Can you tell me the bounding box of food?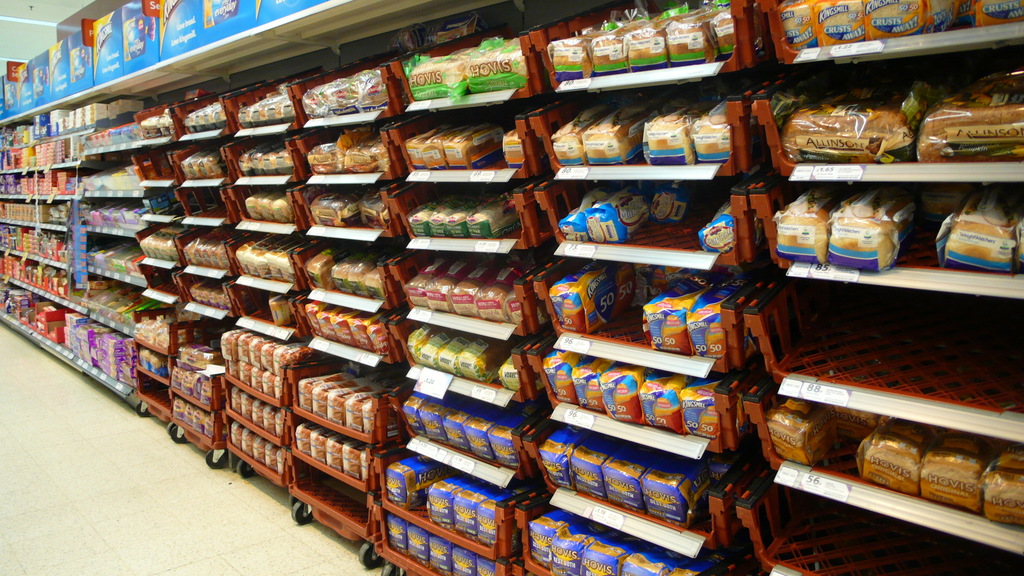
bbox=(279, 94, 295, 122).
